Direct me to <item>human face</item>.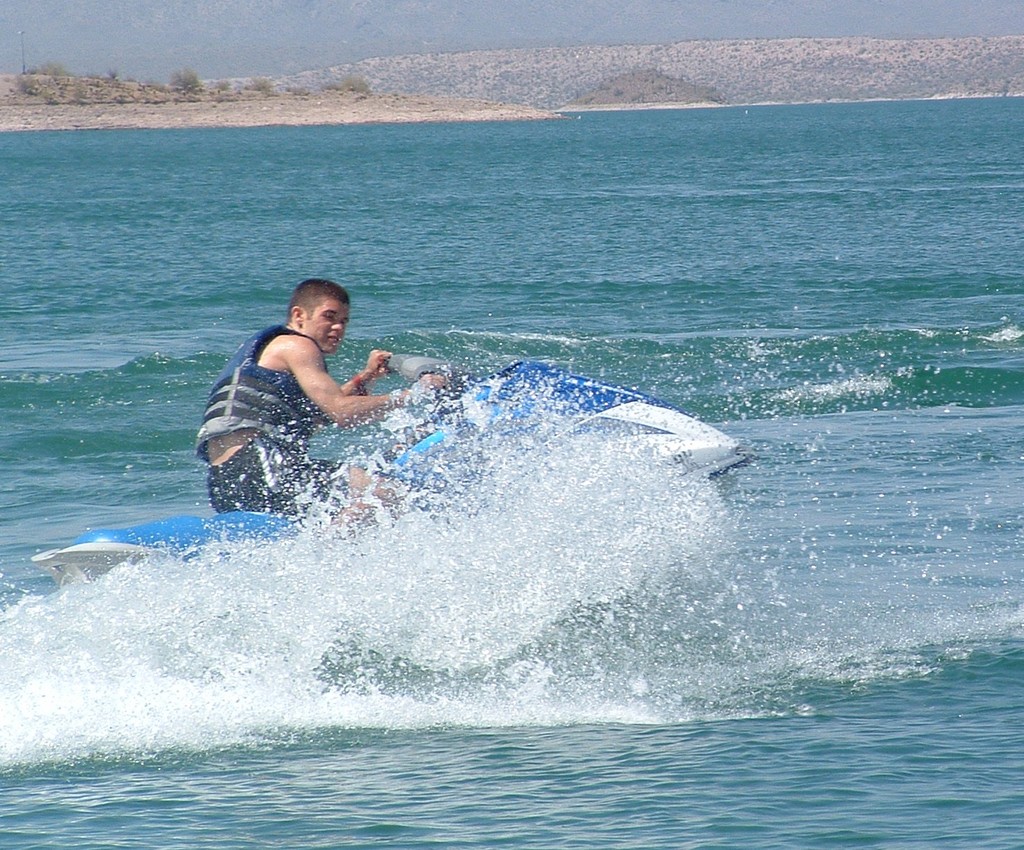
Direction: 304/298/347/352.
